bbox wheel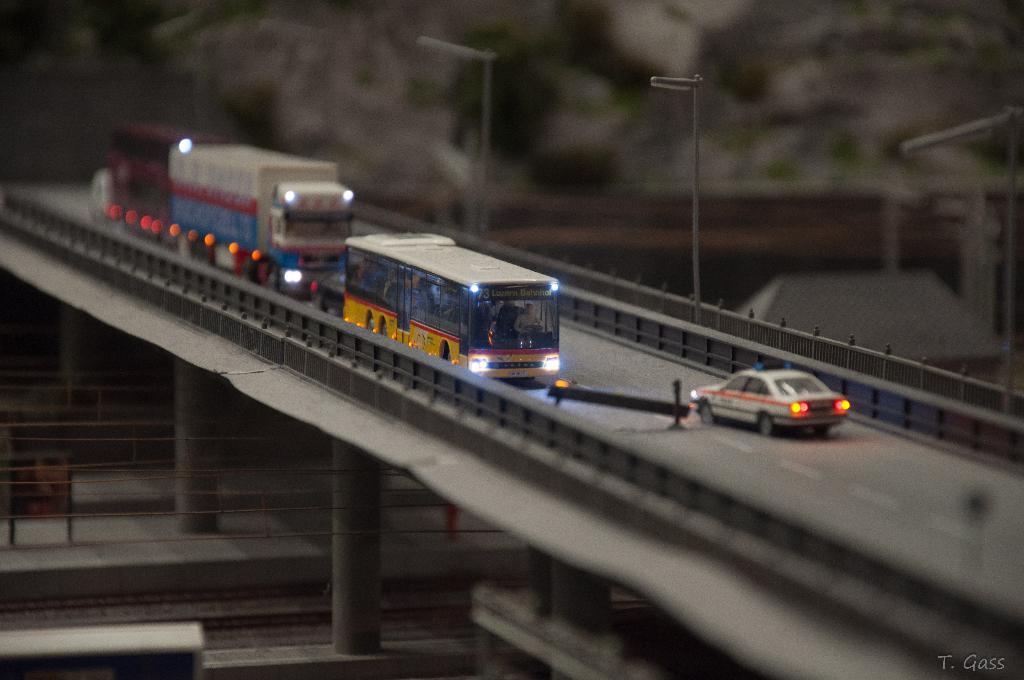
box=[698, 403, 719, 428]
